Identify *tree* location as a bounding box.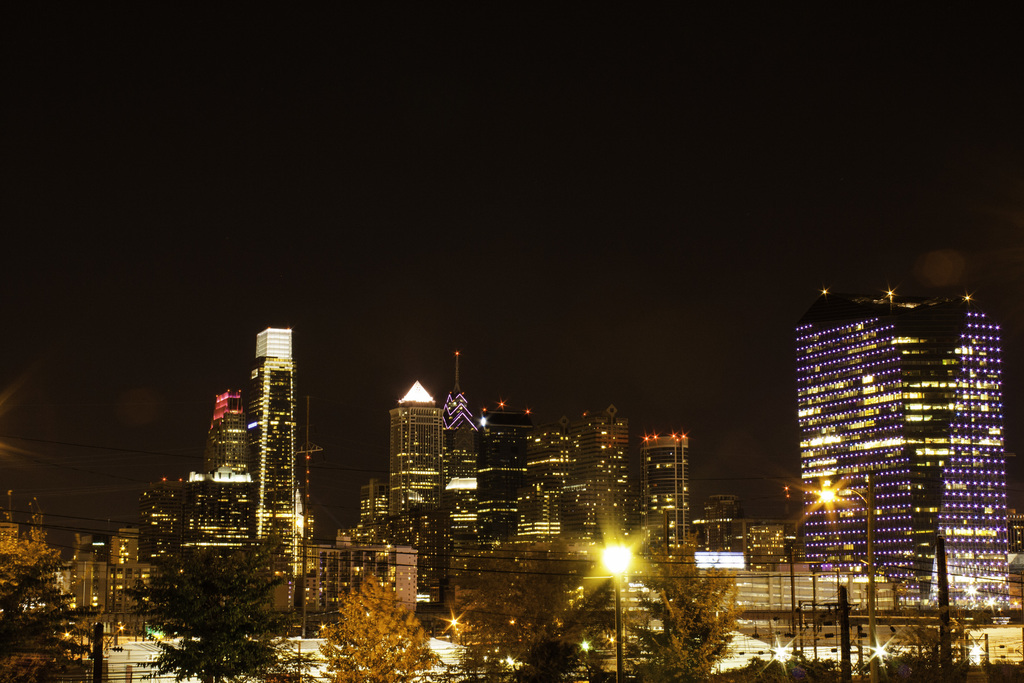
{"left": 0, "top": 558, "right": 118, "bottom": 682}.
